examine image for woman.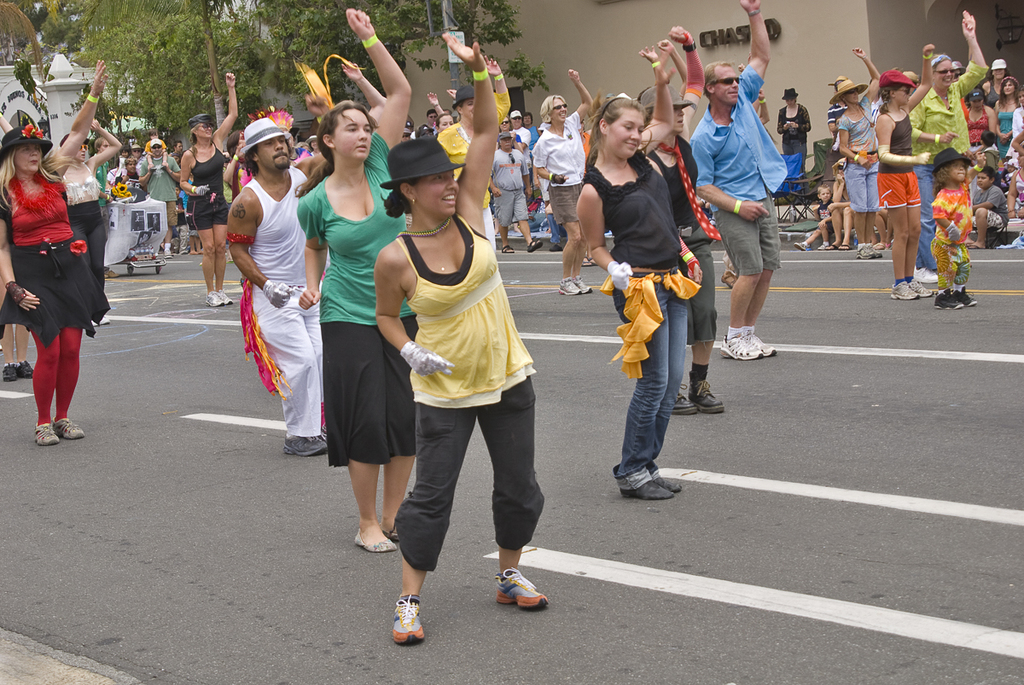
Examination result: Rect(1006, 88, 1023, 164).
